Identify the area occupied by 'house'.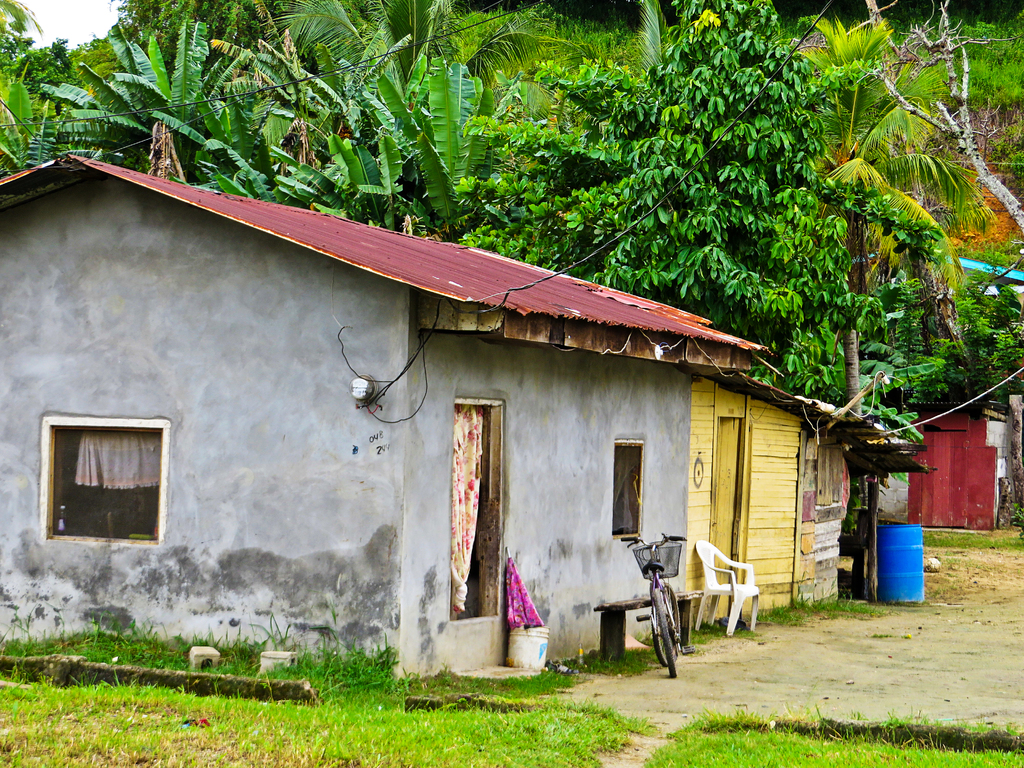
Area: detection(0, 145, 771, 700).
